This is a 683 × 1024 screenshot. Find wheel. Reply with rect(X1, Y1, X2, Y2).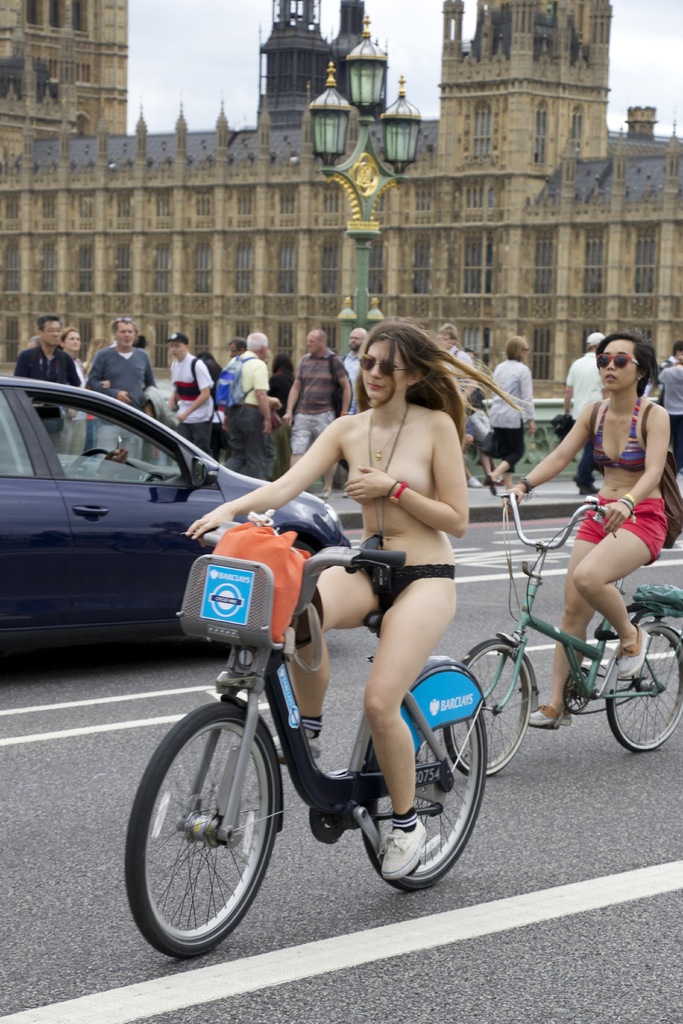
rect(604, 625, 682, 751).
